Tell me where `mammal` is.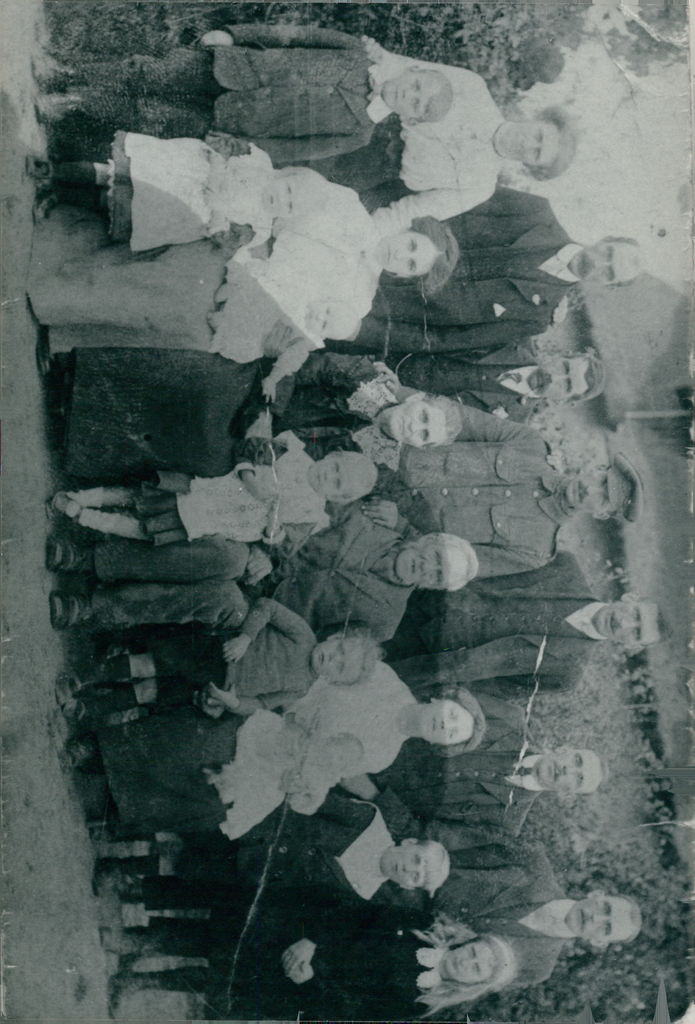
`mammal` is at x1=36 y1=26 x2=458 y2=159.
